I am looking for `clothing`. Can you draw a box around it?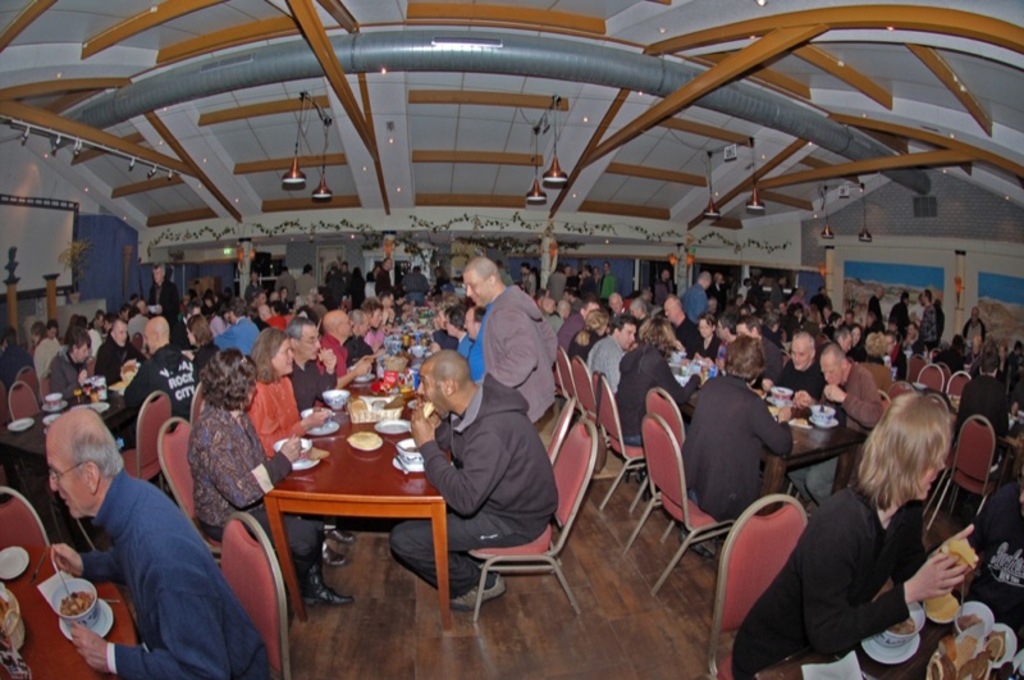
Sure, the bounding box is x1=148, y1=277, x2=183, y2=336.
